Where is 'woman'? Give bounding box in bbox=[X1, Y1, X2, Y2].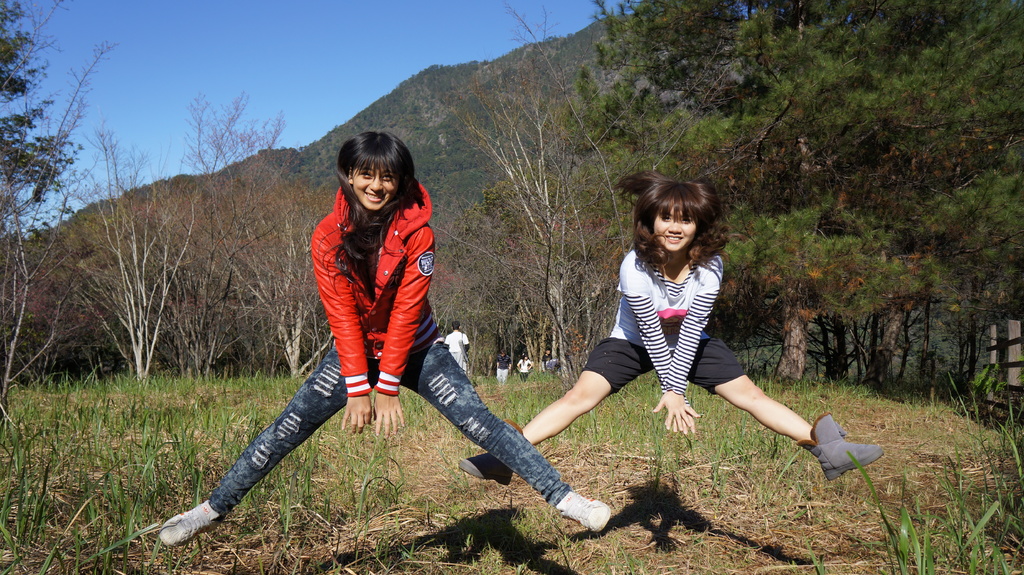
bbox=[458, 167, 884, 487].
